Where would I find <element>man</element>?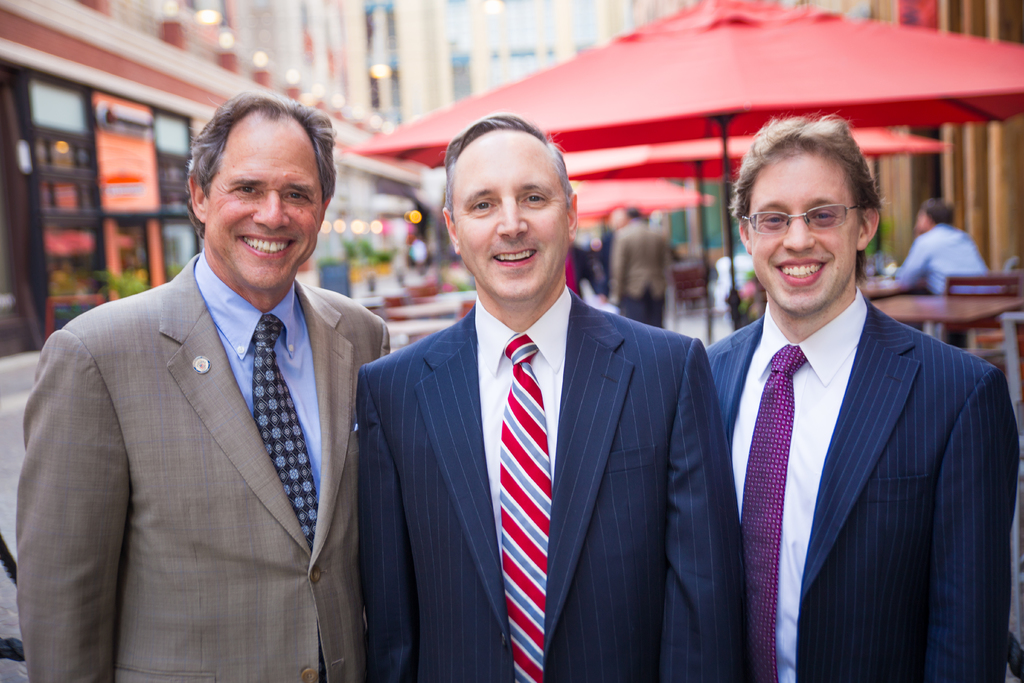
At 701/113/1021/682.
